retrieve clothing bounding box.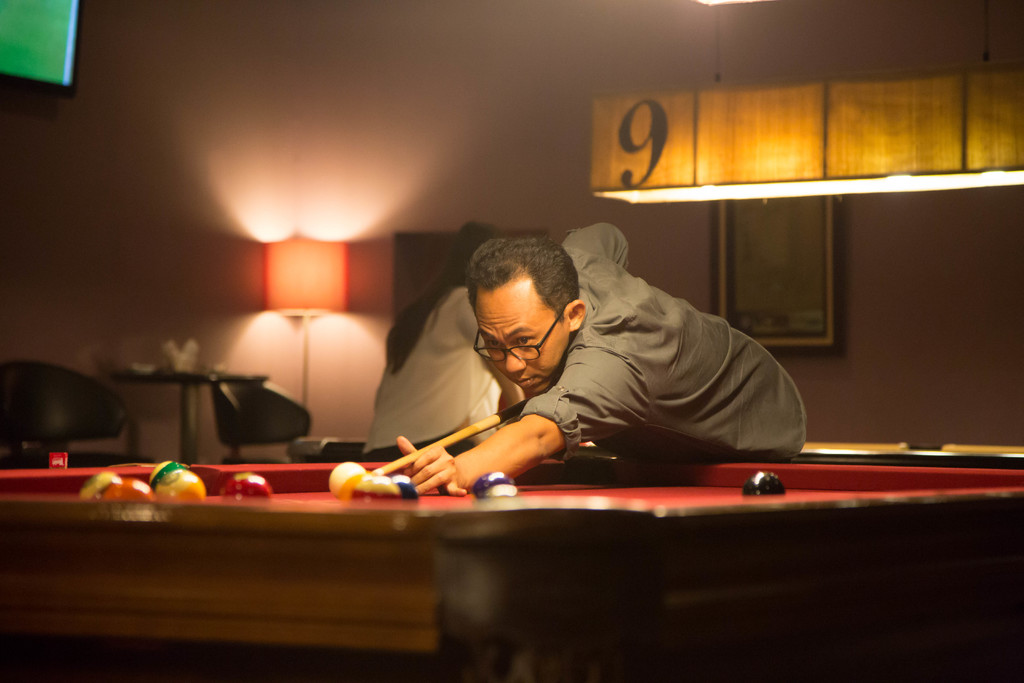
Bounding box: l=356, t=284, r=514, b=462.
